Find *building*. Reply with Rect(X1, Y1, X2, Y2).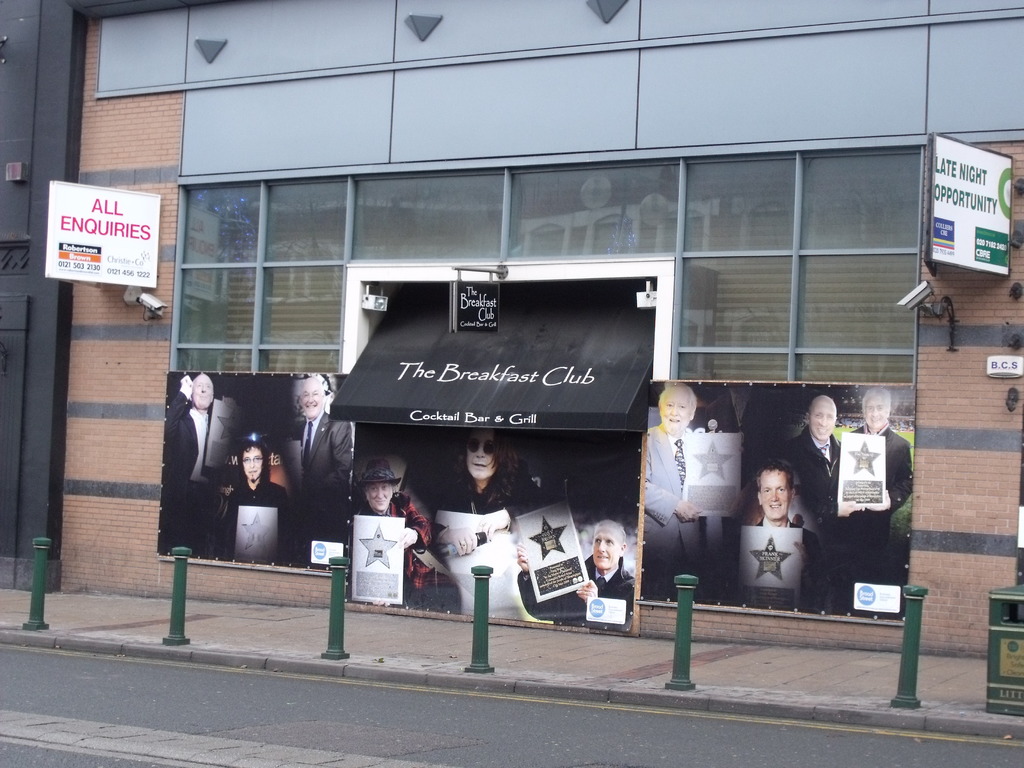
Rect(0, 0, 1023, 665).
